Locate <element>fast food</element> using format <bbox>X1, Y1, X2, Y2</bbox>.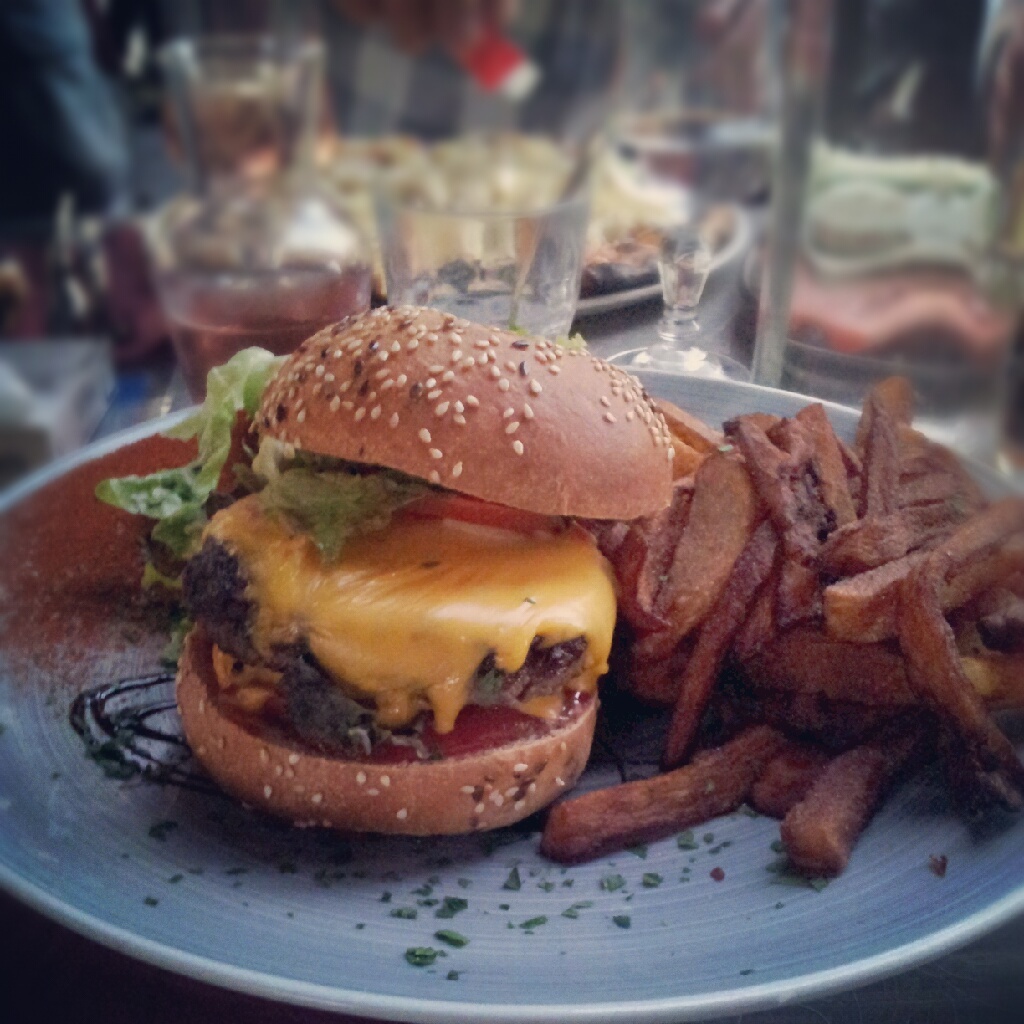
<bbox>545, 722, 795, 858</bbox>.
